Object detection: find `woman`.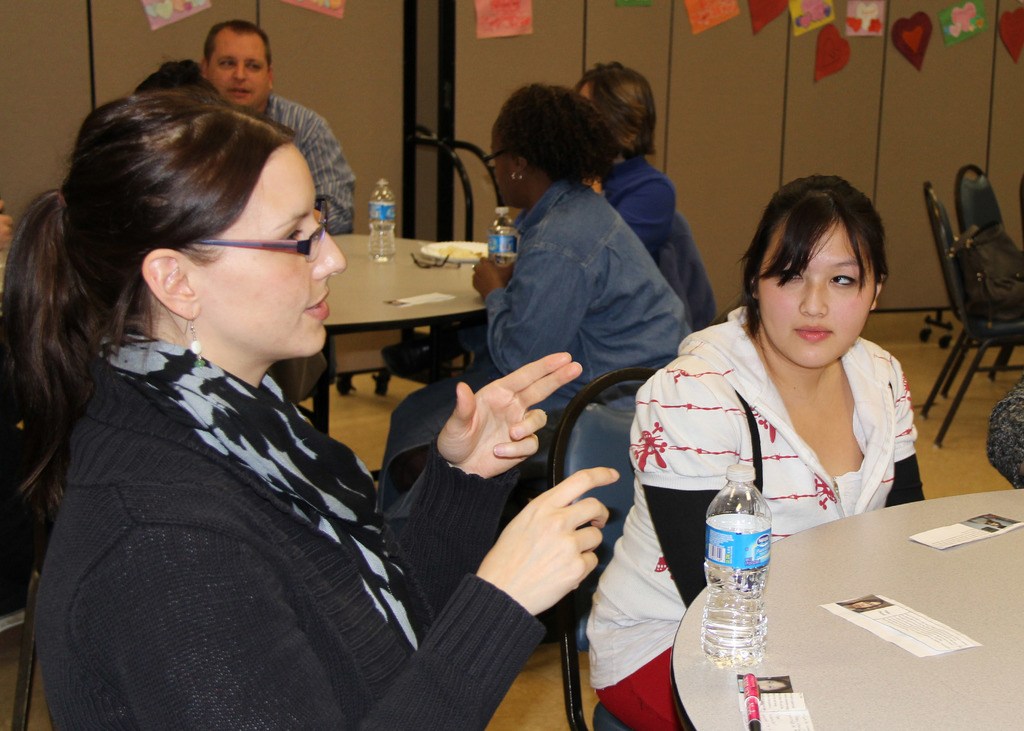
380,79,696,521.
